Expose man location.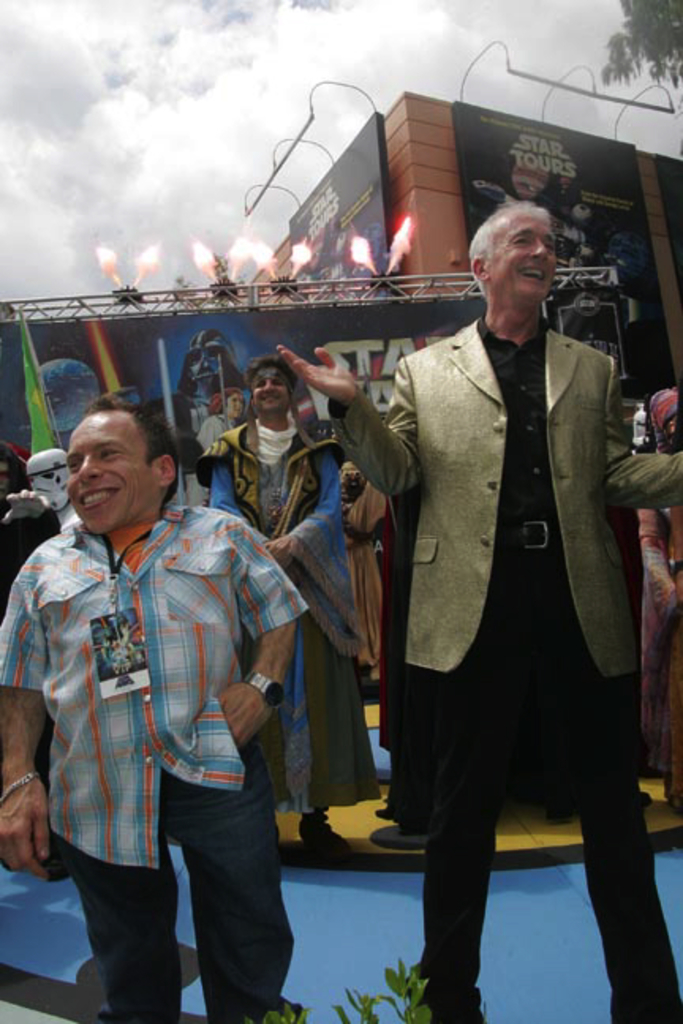
Exposed at 357 164 651 969.
